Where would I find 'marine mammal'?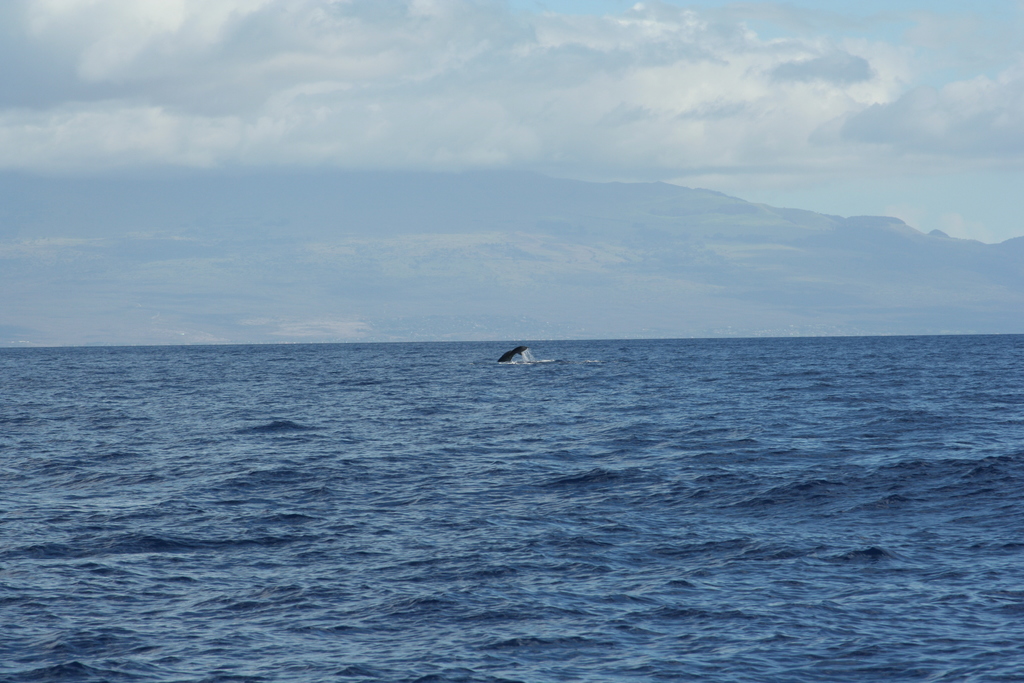
At 478, 336, 574, 389.
